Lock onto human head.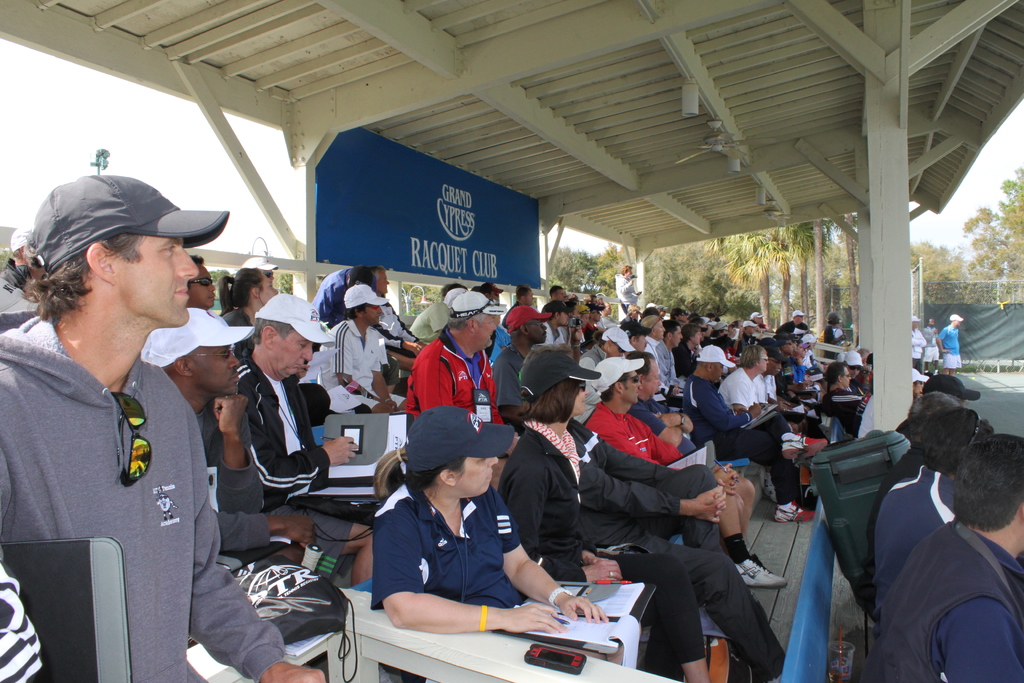
Locked: {"left": 825, "top": 311, "right": 840, "bottom": 327}.
